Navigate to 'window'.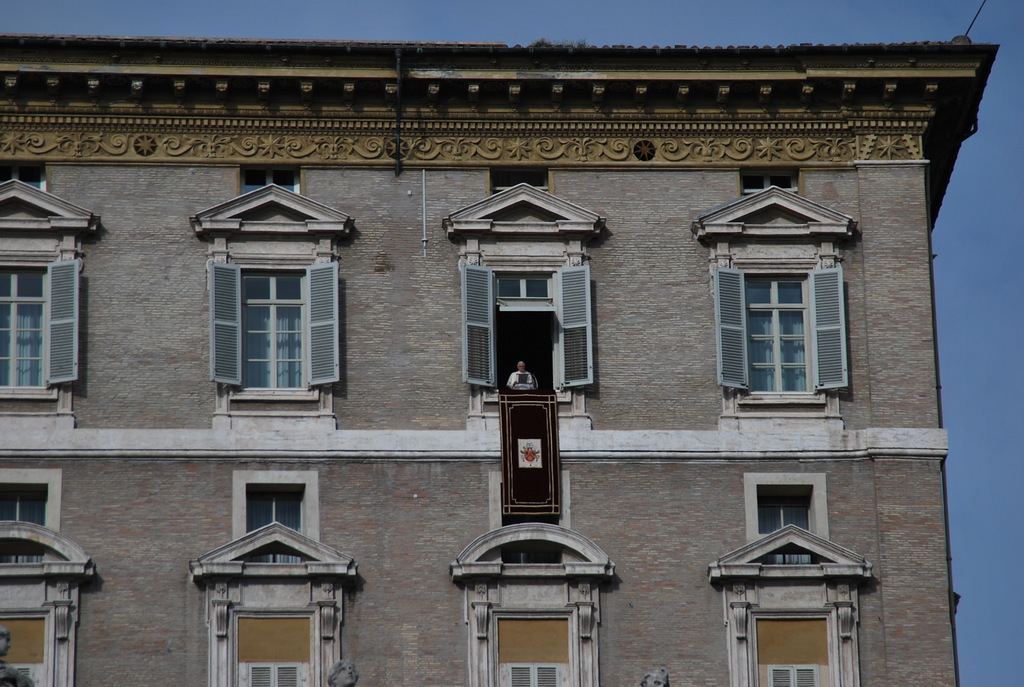
Navigation target: bbox=(486, 156, 554, 197).
